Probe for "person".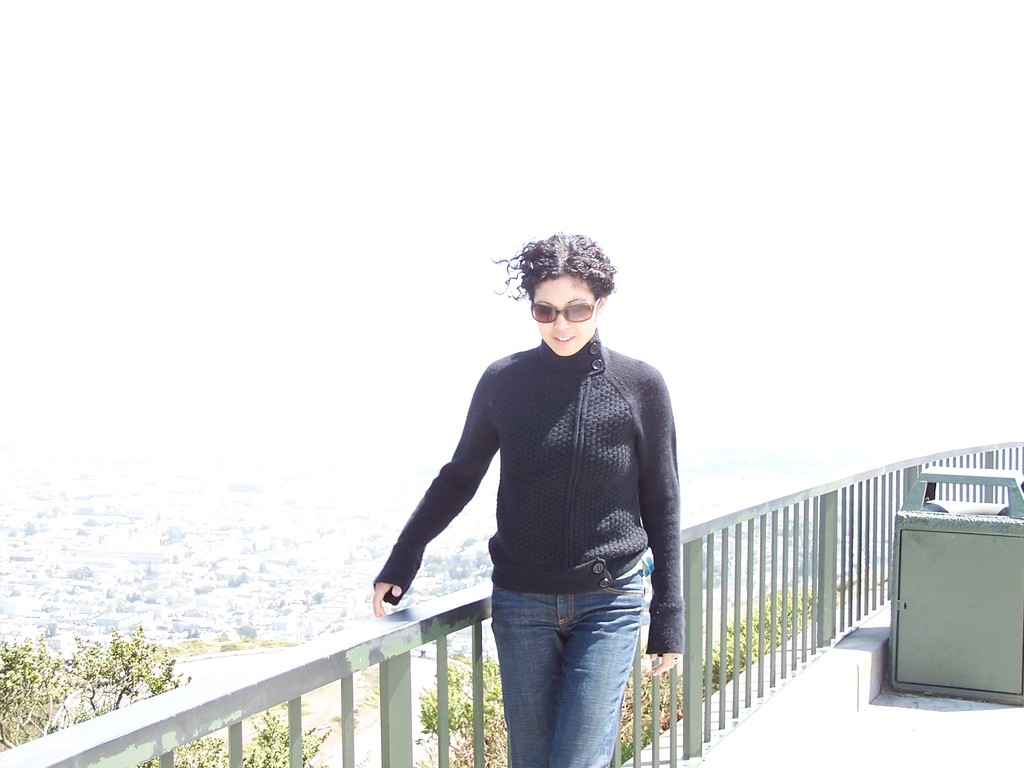
Probe result: detection(394, 210, 707, 767).
